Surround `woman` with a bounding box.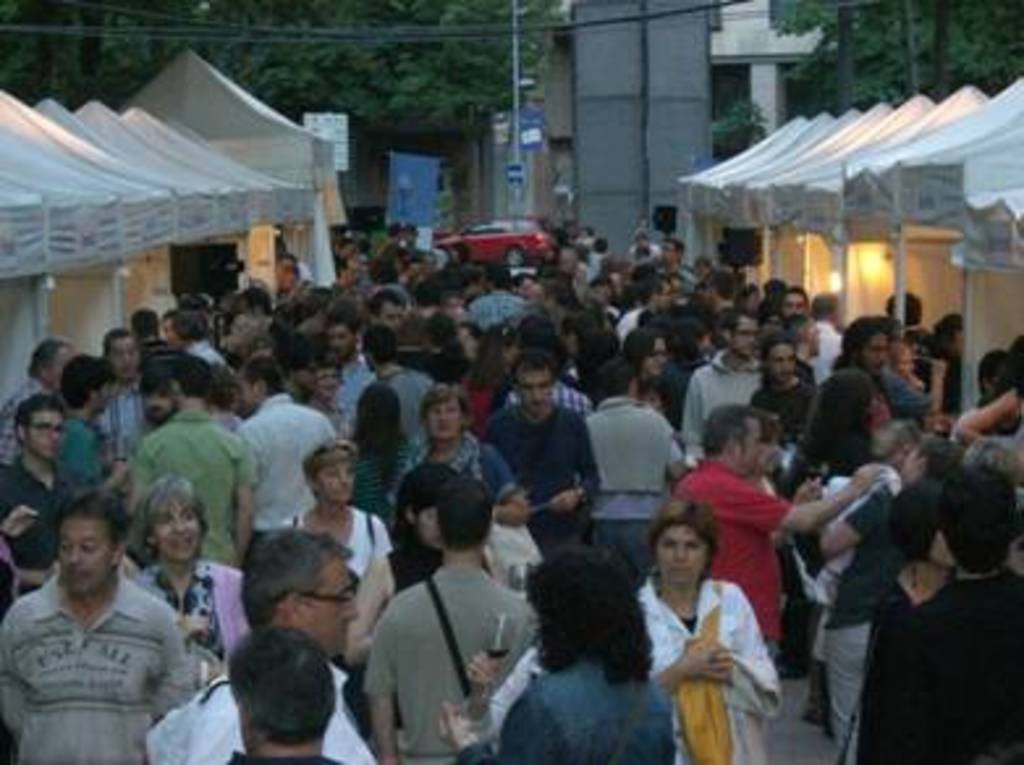
786,367,877,739.
